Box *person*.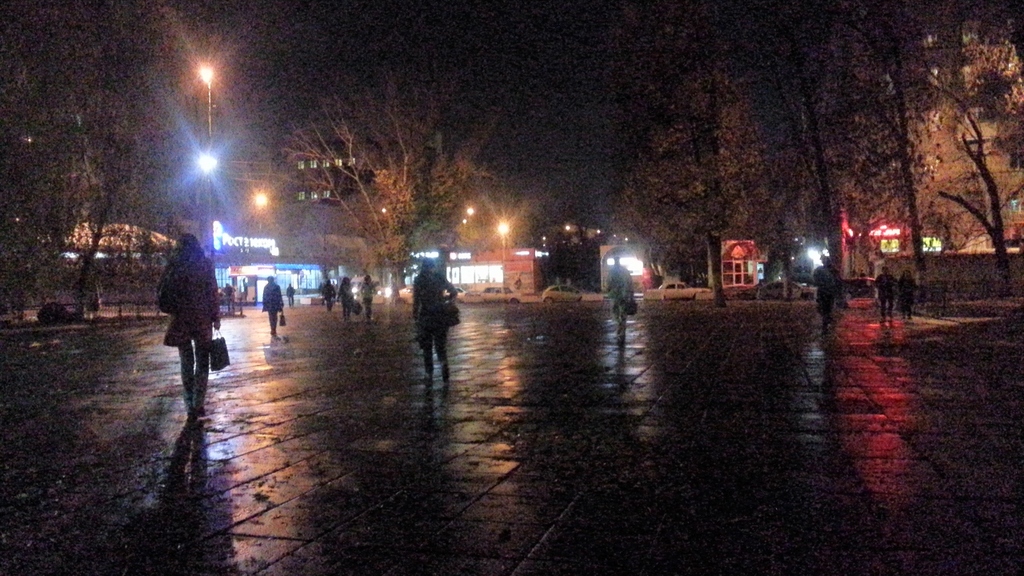
left=336, top=278, right=355, bottom=322.
